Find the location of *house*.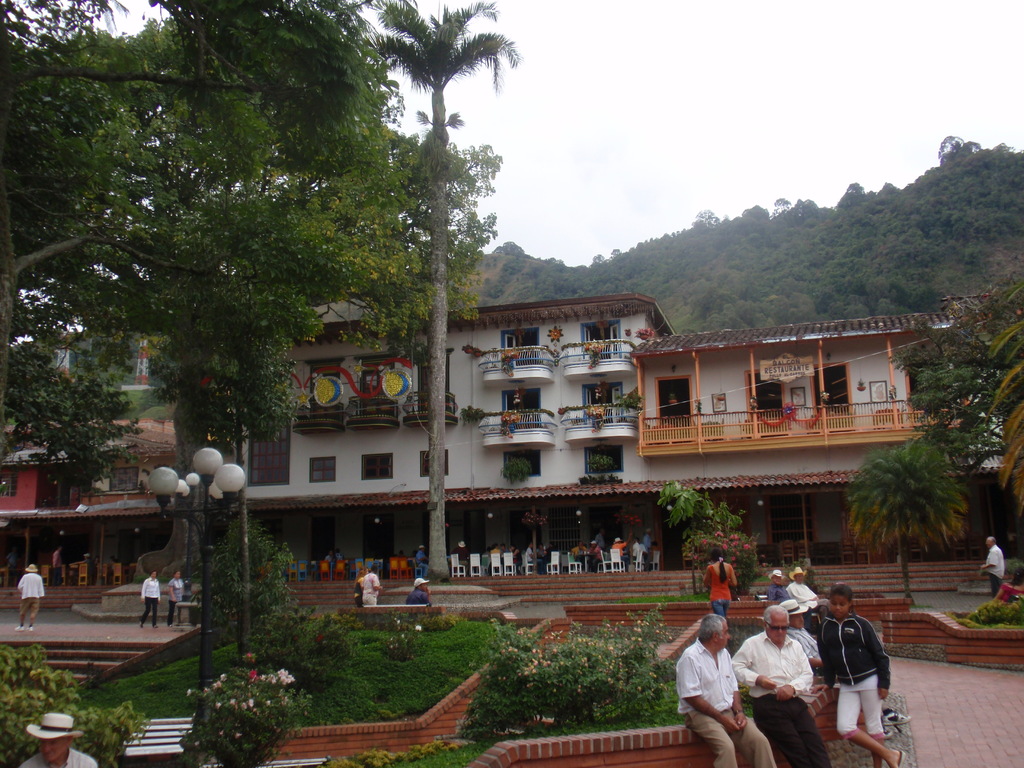
Location: [x1=768, y1=322, x2=860, y2=554].
